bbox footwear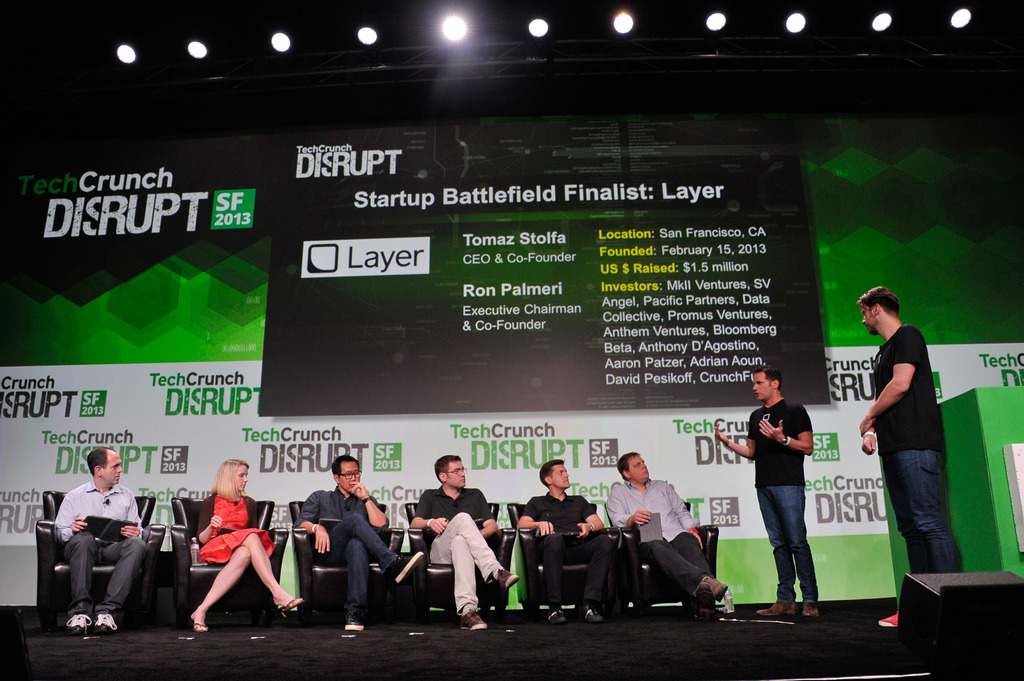
detection(458, 609, 488, 633)
